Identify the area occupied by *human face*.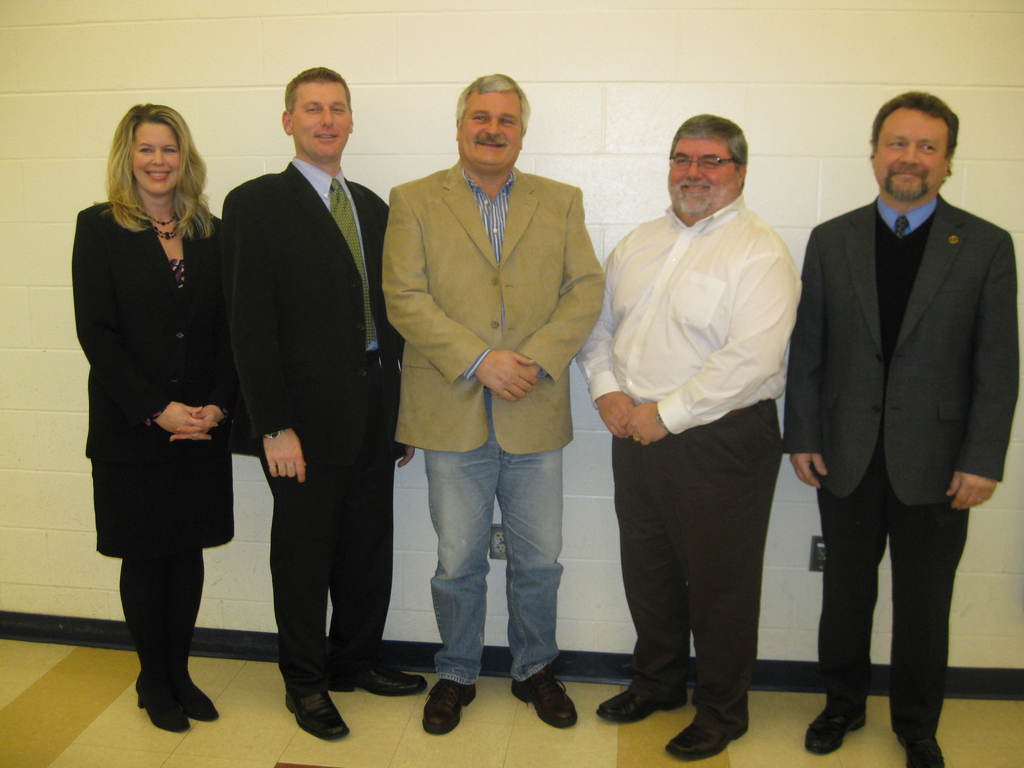
Area: rect(872, 111, 949, 197).
